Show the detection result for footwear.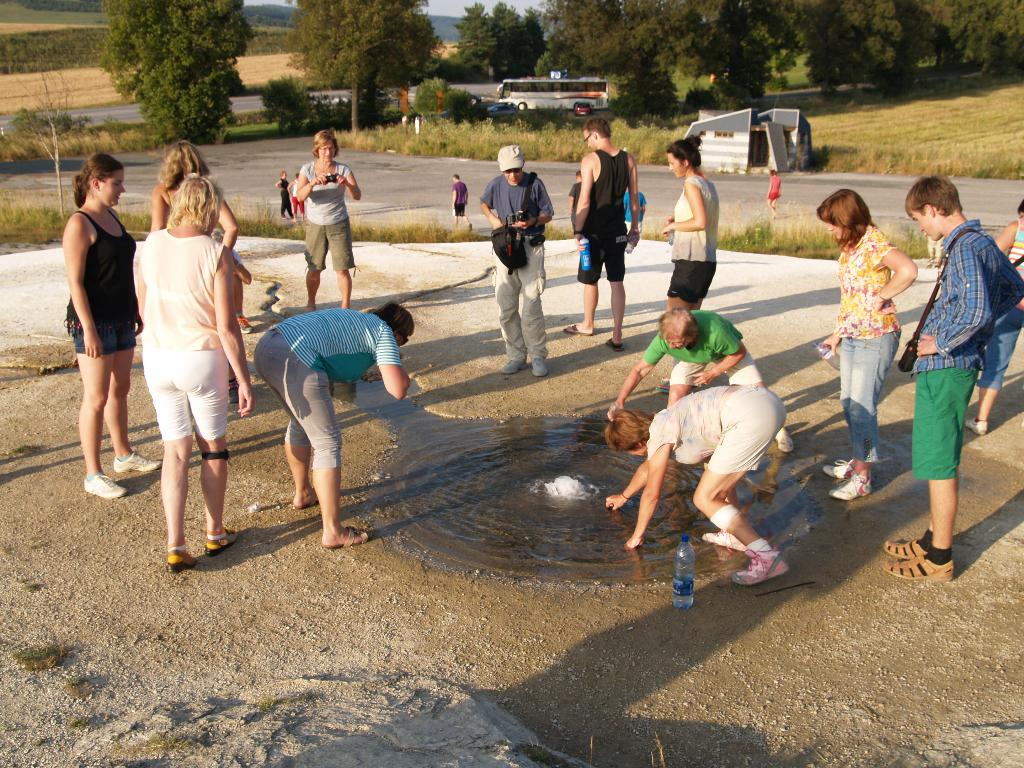
<bbox>527, 351, 551, 378</bbox>.
